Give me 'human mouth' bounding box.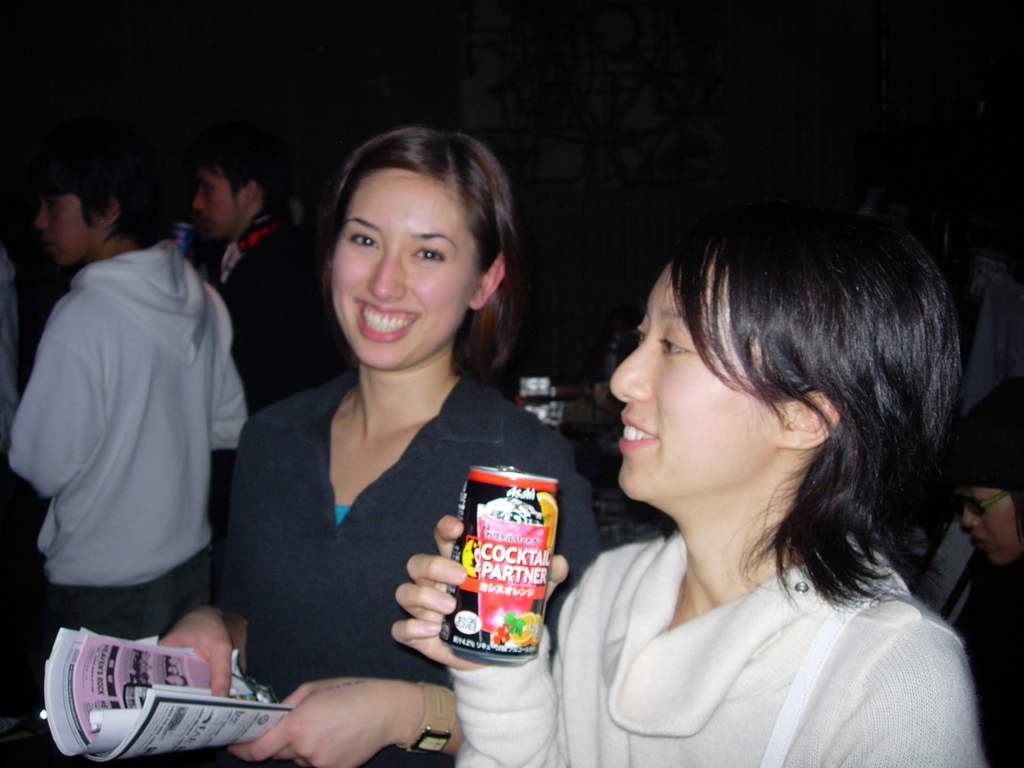
356:301:415:342.
